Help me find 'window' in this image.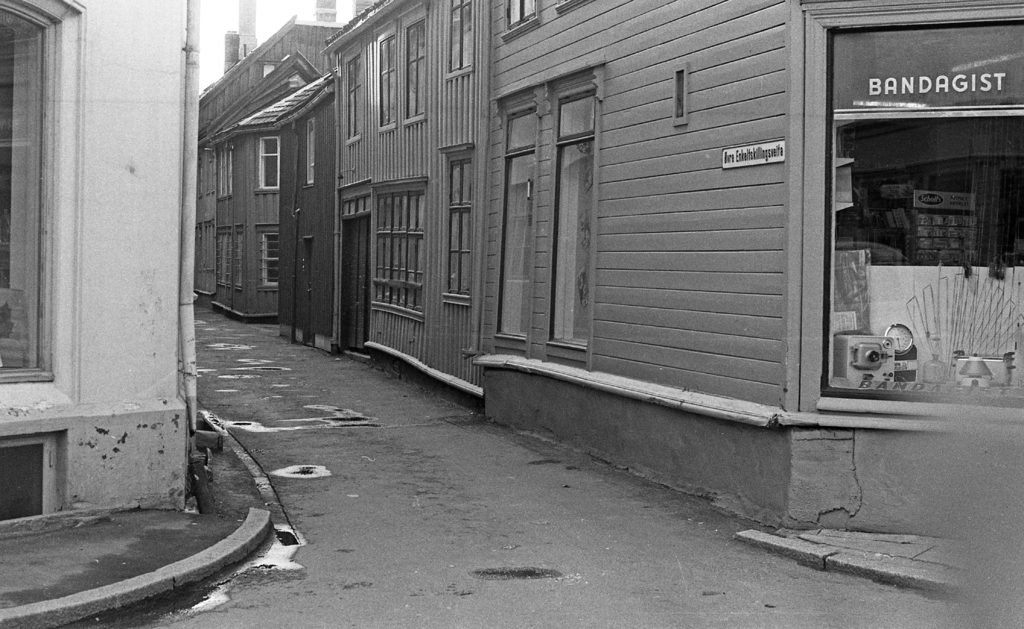
Found it: {"left": 376, "top": 22, "right": 403, "bottom": 132}.
